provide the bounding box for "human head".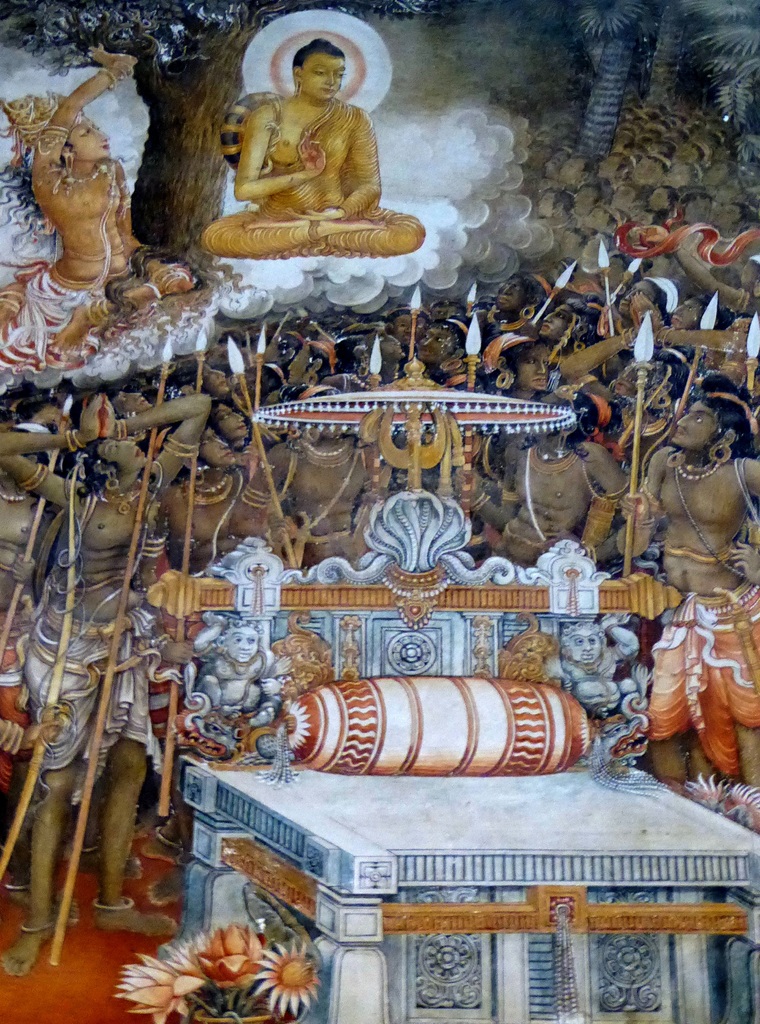
(left=676, top=141, right=702, bottom=167).
